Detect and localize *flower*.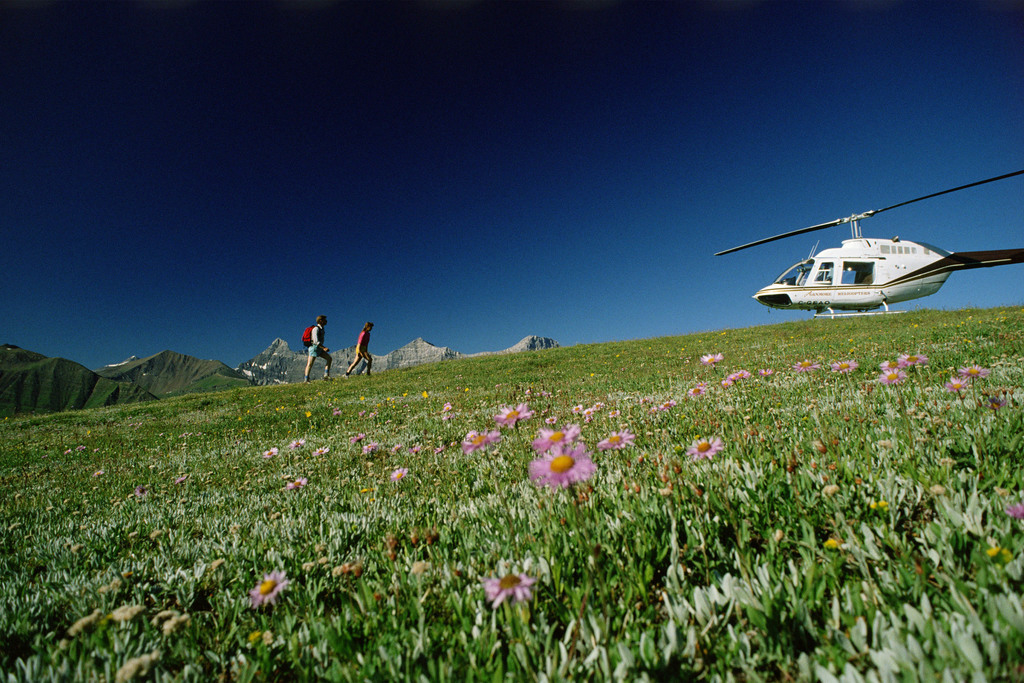
Localized at bbox=(760, 368, 769, 374).
